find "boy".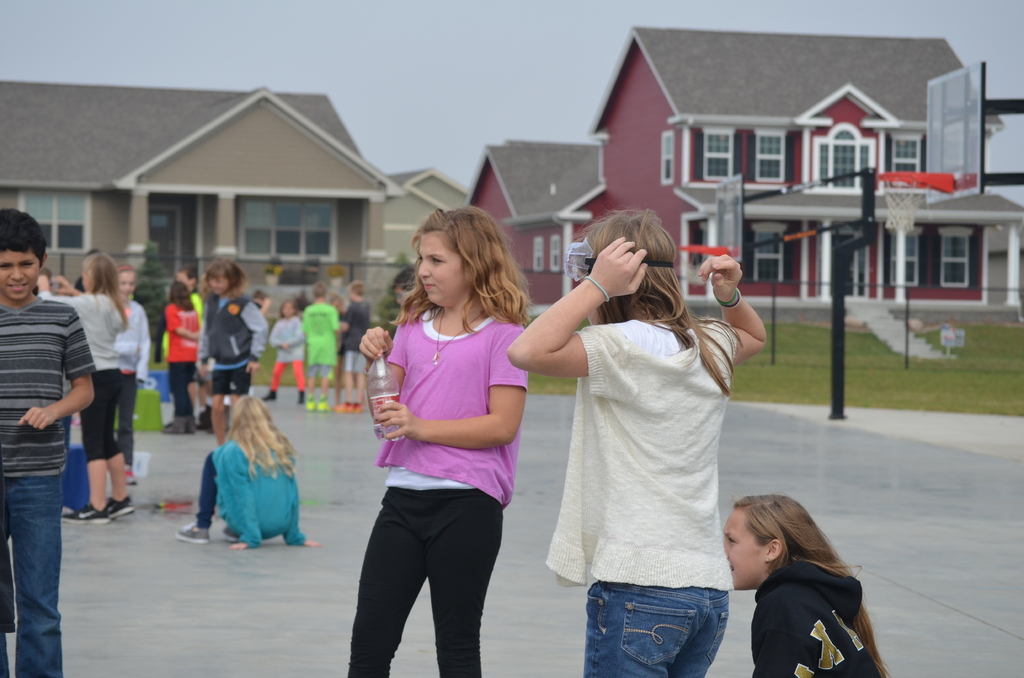
l=300, t=278, r=342, b=410.
